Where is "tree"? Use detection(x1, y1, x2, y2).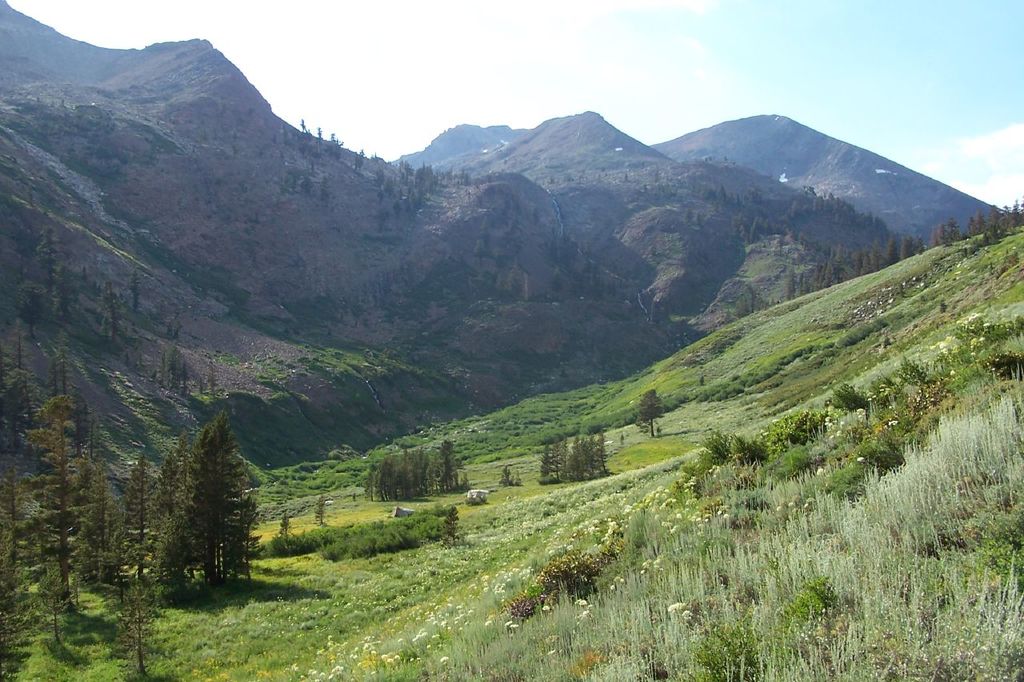
detection(115, 451, 166, 677).
